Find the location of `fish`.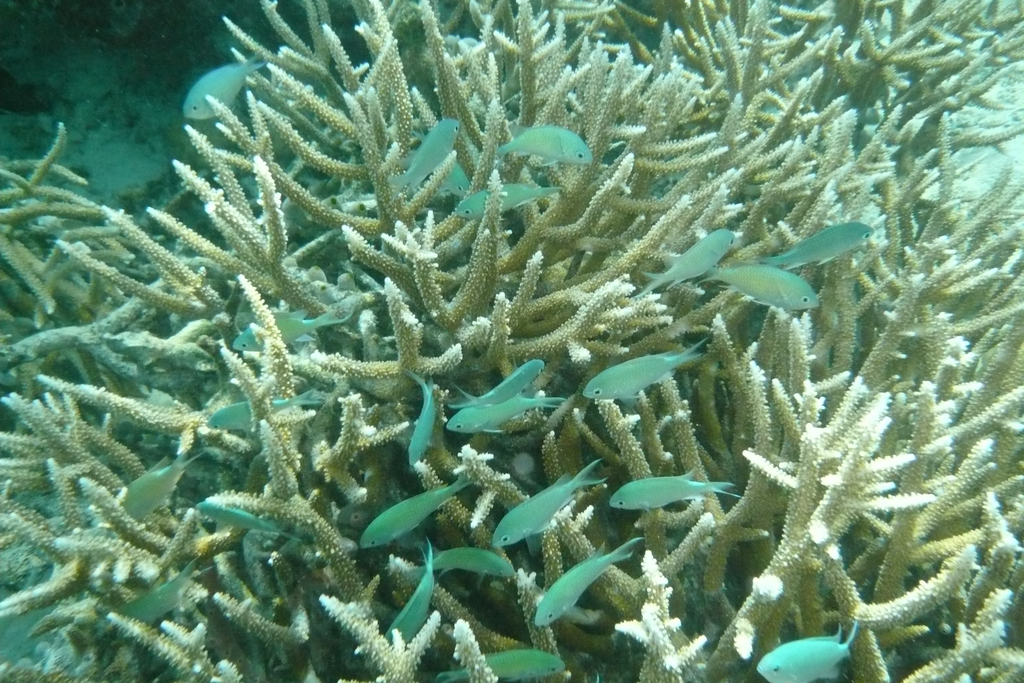
Location: bbox=[584, 328, 710, 399].
